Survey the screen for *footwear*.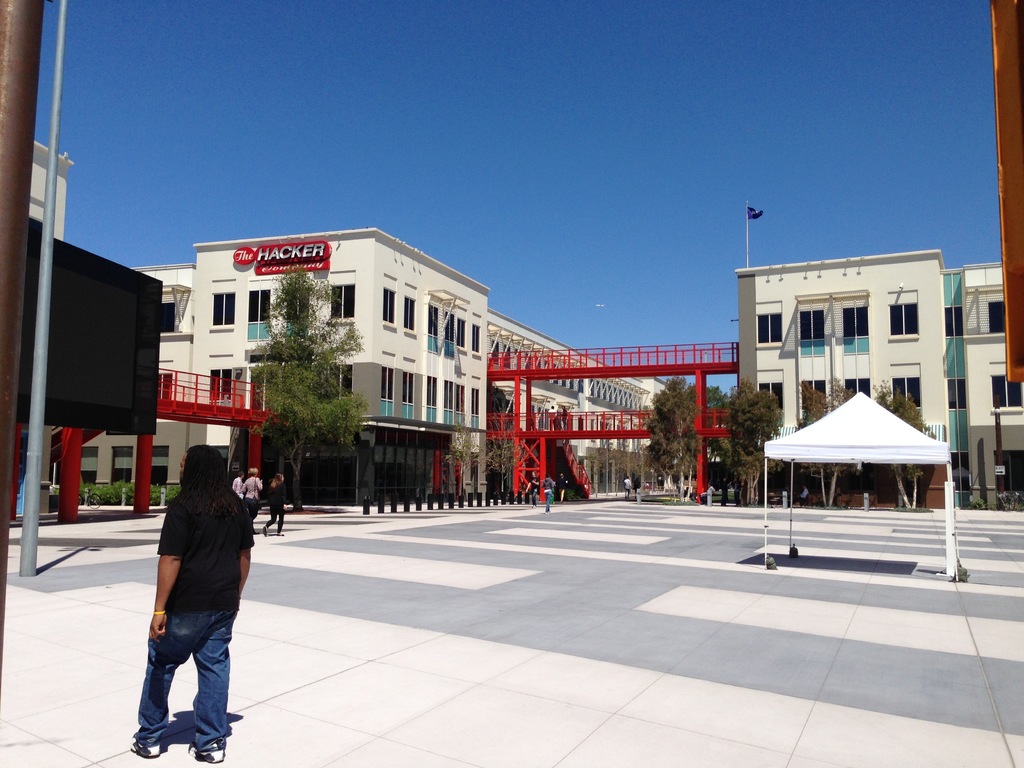
Survey found: box=[128, 733, 165, 763].
